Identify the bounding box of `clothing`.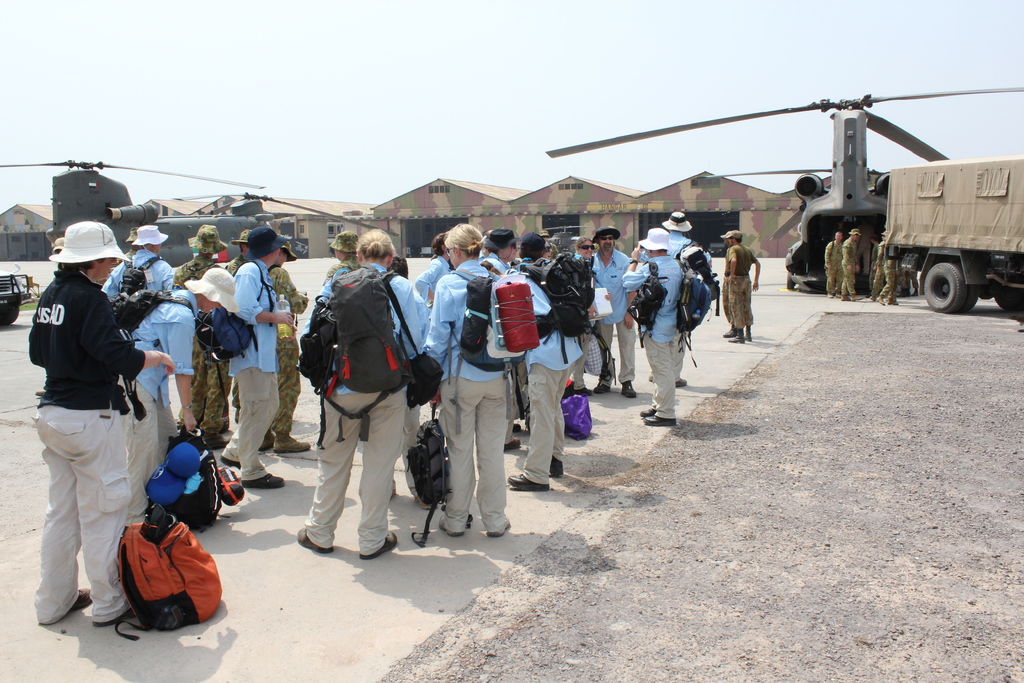
[left=125, top=250, right=184, bottom=305].
